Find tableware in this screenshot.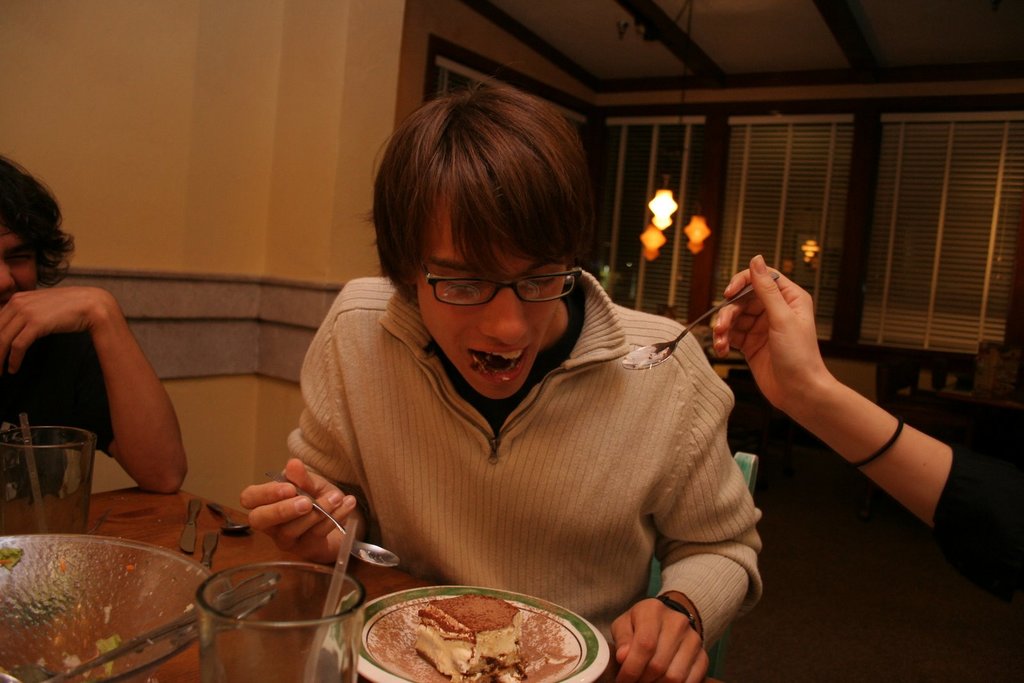
The bounding box for tableware is [200,531,216,574].
